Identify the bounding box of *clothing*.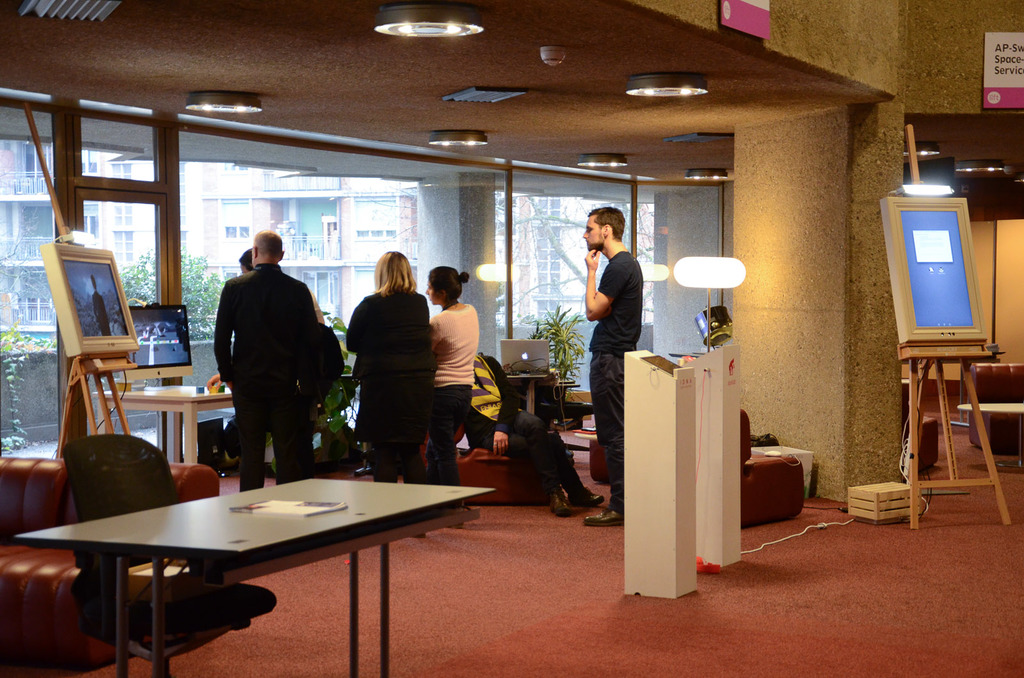
locate(429, 303, 479, 390).
